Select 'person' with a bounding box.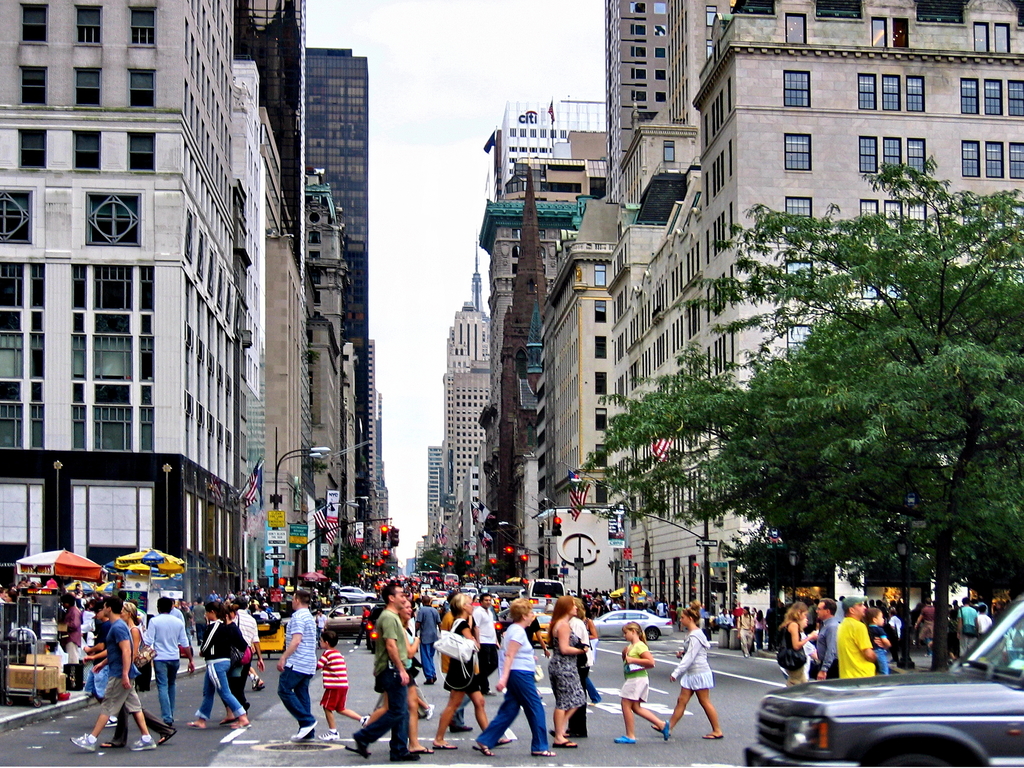
box(140, 598, 194, 726).
